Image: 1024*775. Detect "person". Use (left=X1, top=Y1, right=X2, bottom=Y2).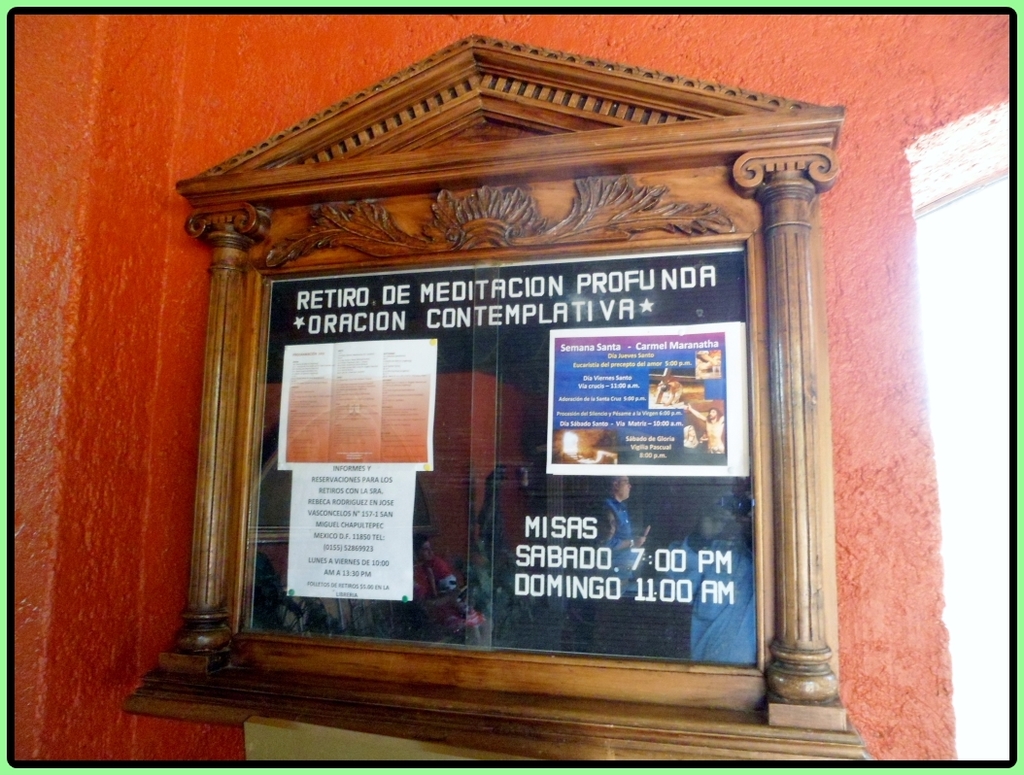
(left=655, top=380, right=679, bottom=404).
